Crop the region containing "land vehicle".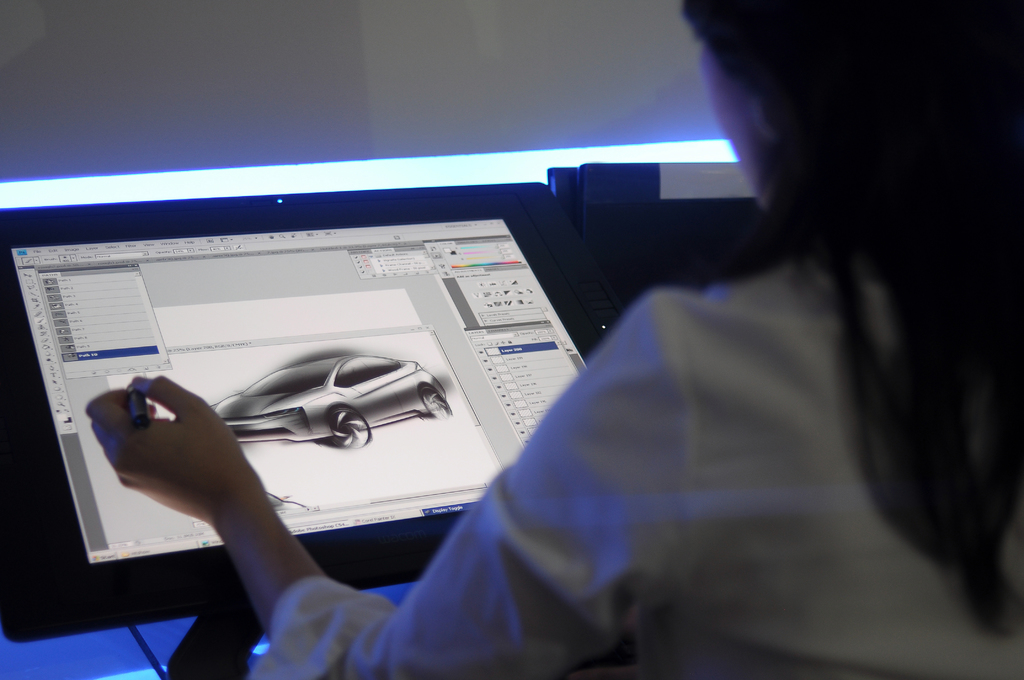
Crop region: (left=194, top=350, right=450, bottom=451).
